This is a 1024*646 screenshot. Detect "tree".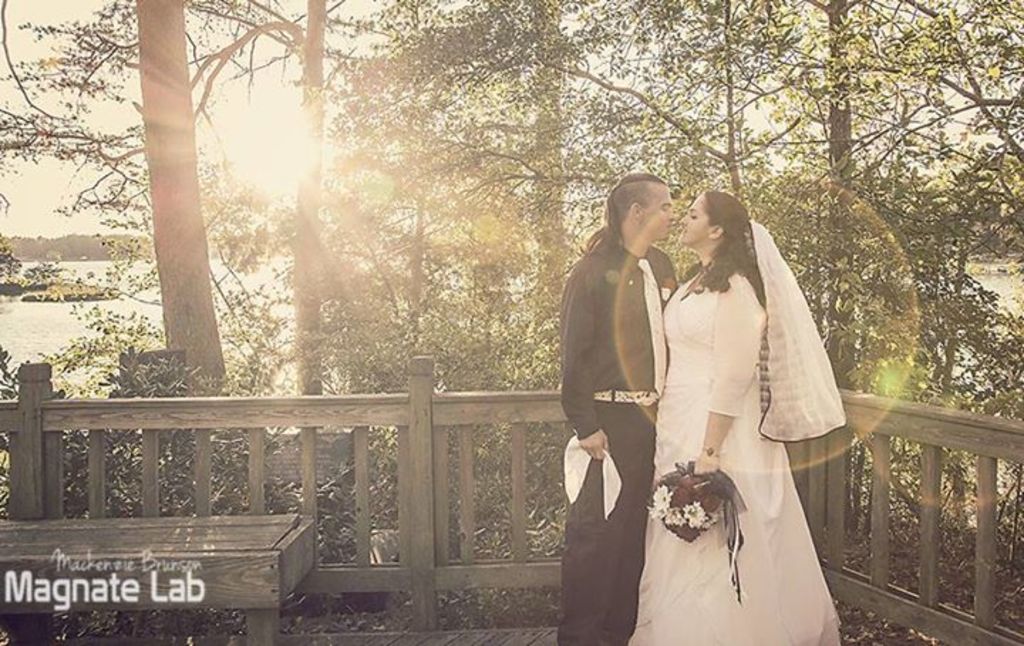
box(0, 242, 21, 290).
